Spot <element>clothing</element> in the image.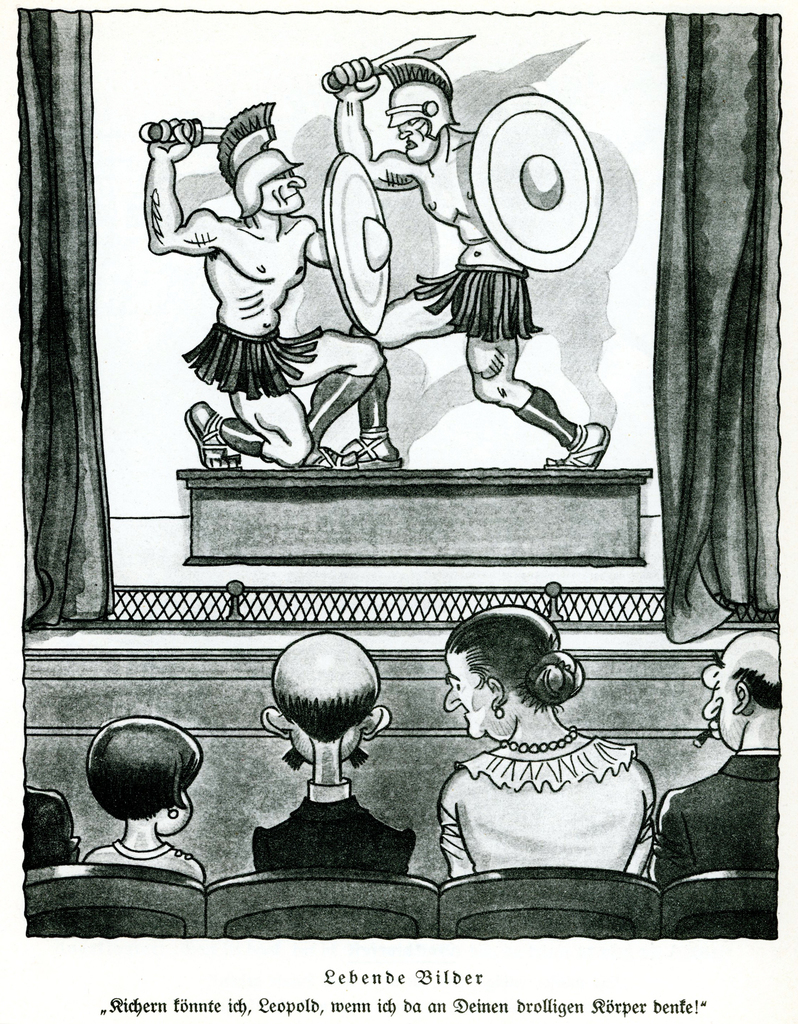
<element>clothing</element> found at box(272, 797, 414, 897).
